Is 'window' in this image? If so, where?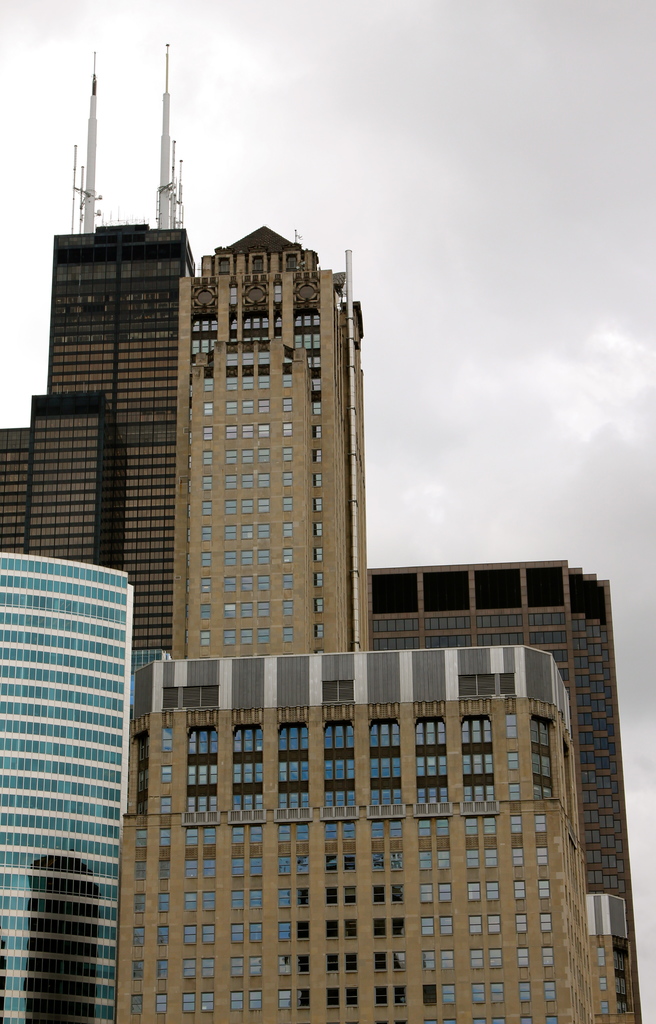
Yes, at <box>256,522,270,536</box>.
